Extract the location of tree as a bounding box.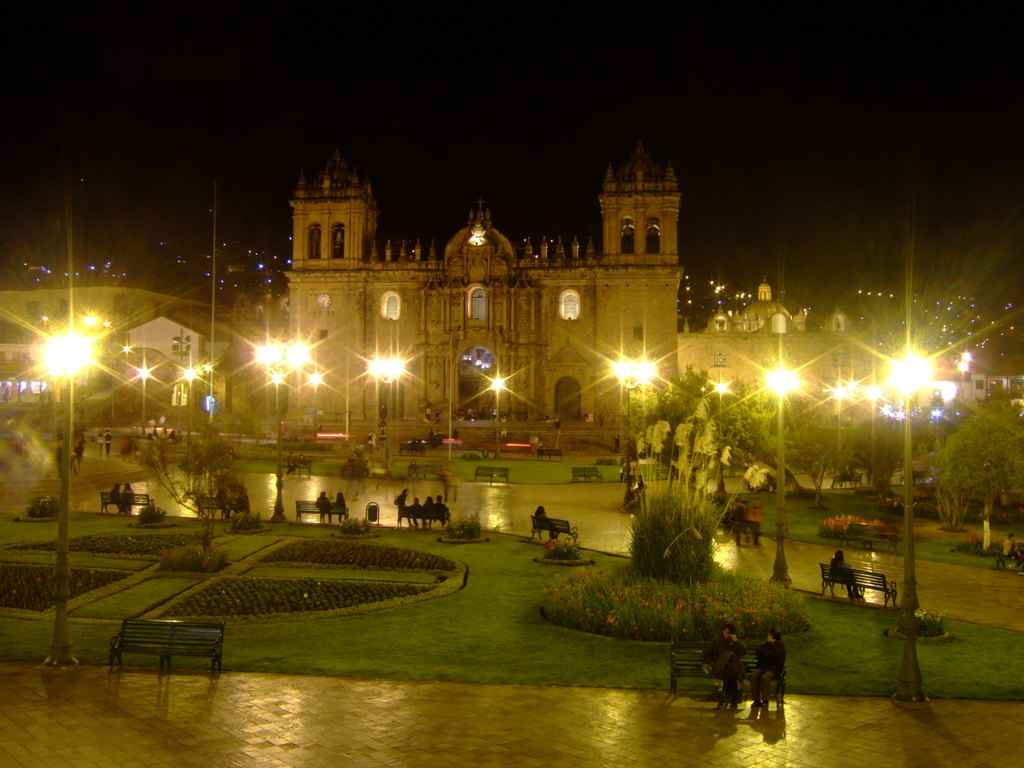
(0,296,147,388).
